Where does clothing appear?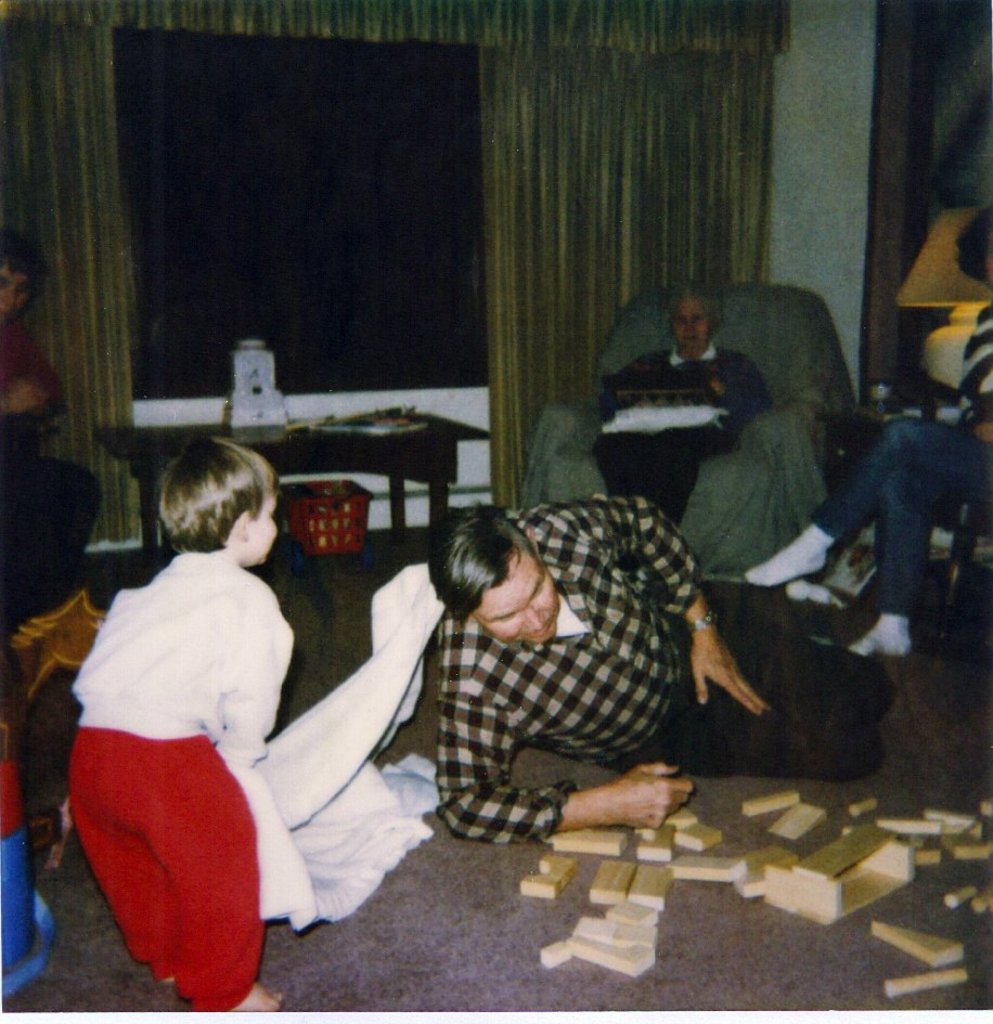
Appears at [x1=807, y1=306, x2=992, y2=618].
